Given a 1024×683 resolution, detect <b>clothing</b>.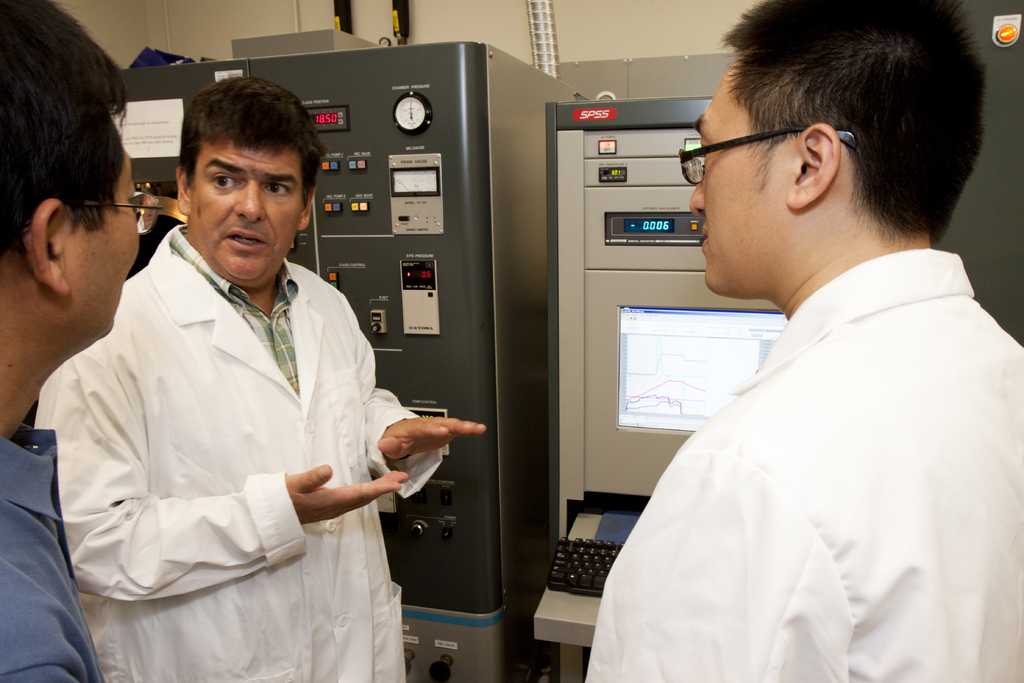
box=[588, 208, 1023, 680].
